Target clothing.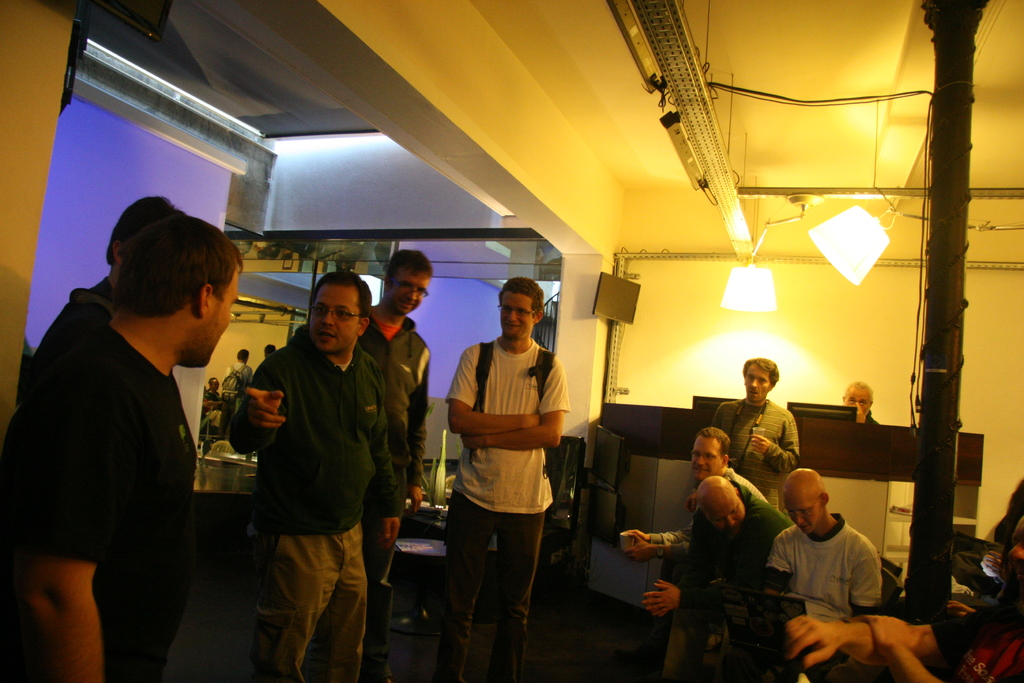
Target region: <box>224,331,395,682</box>.
